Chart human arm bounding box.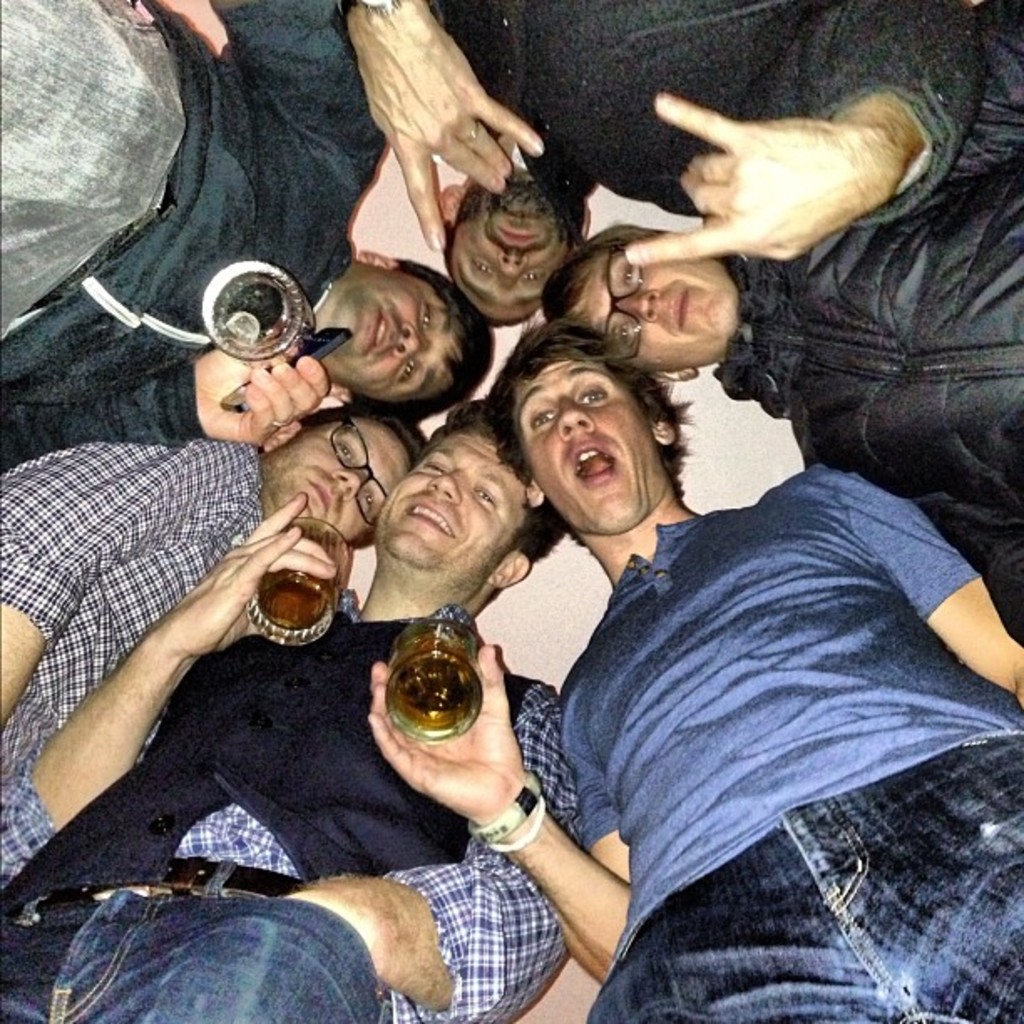
Charted: (612,0,992,271).
